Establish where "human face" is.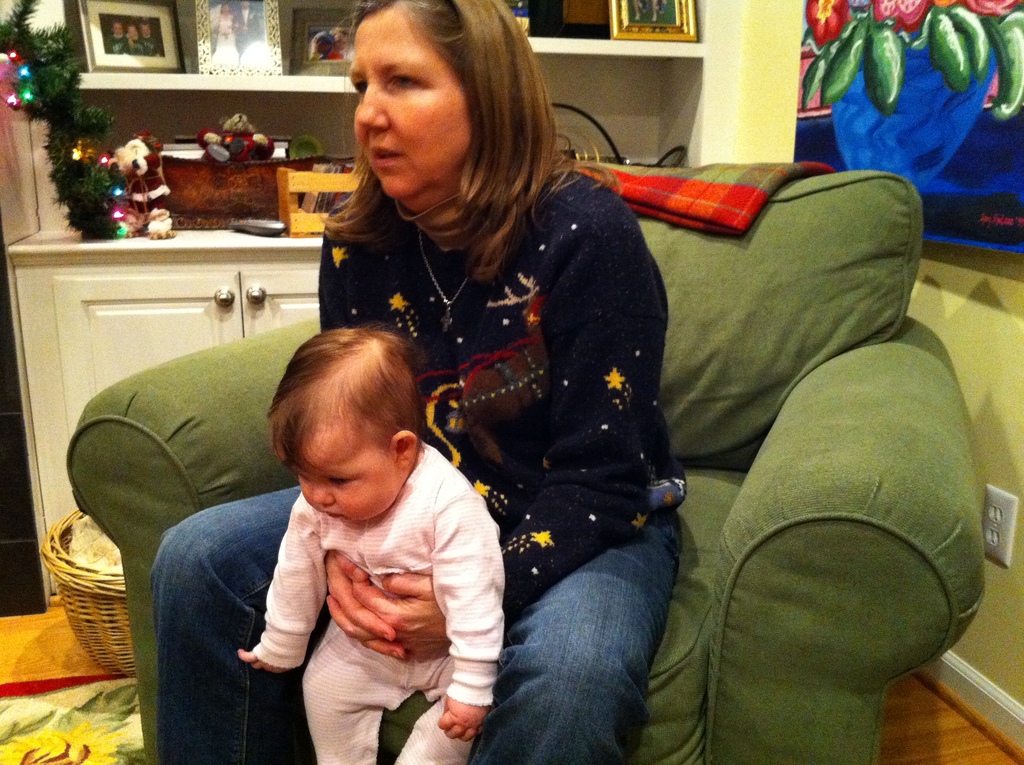
Established at [344, 4, 473, 208].
